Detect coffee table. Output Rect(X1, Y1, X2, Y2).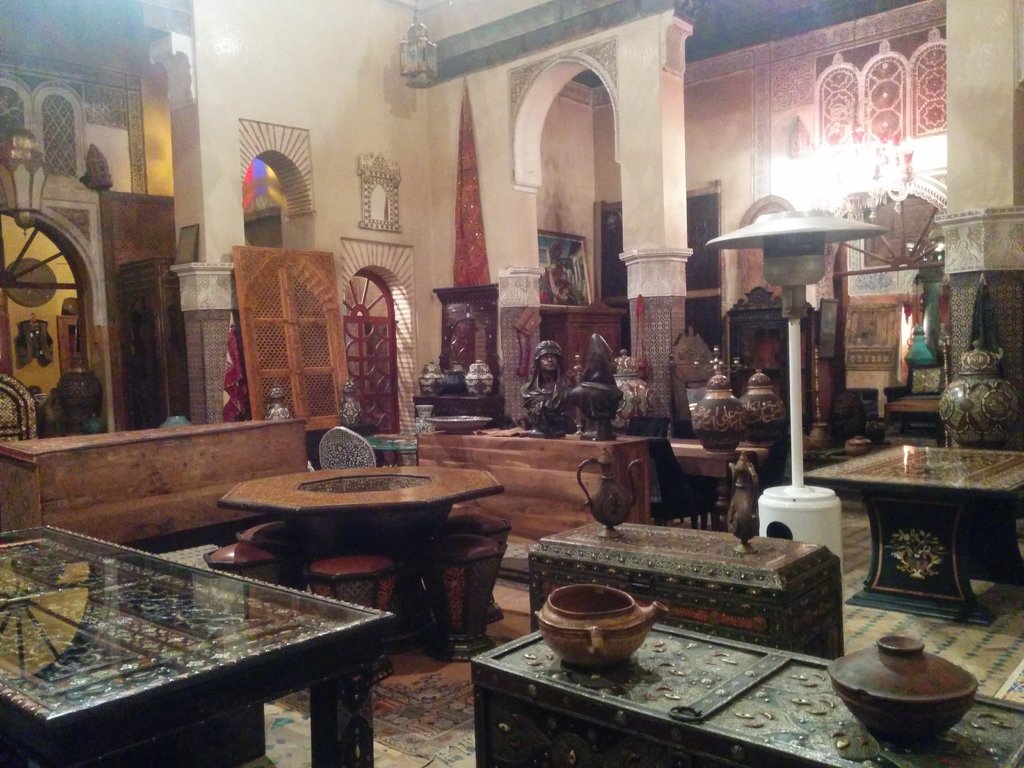
Rect(218, 458, 502, 653).
